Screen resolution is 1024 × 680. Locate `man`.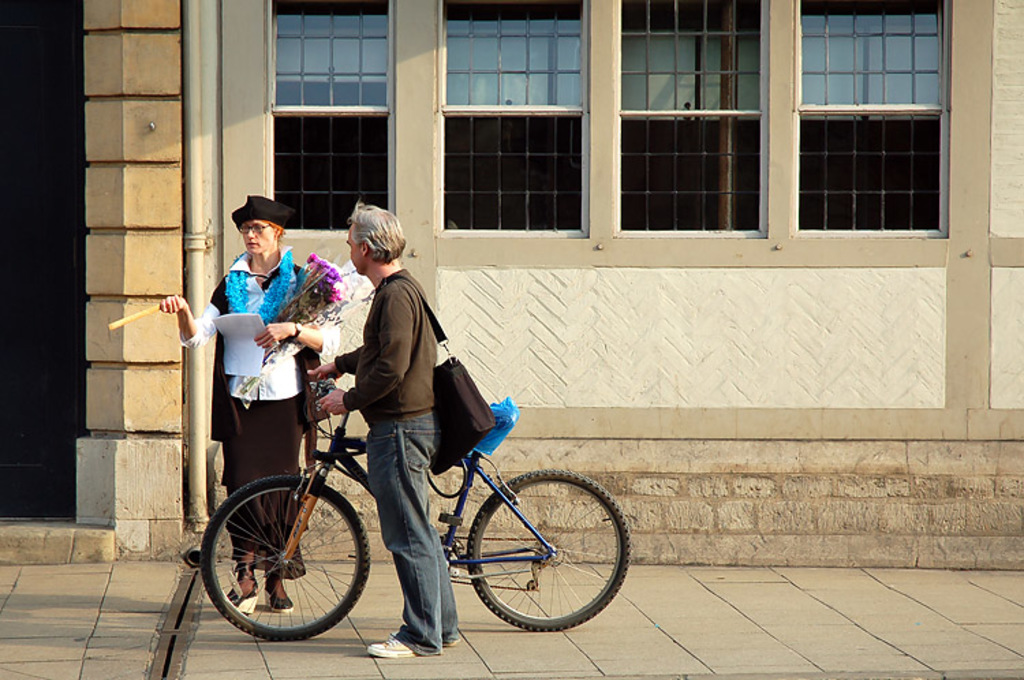
[313, 195, 446, 664].
